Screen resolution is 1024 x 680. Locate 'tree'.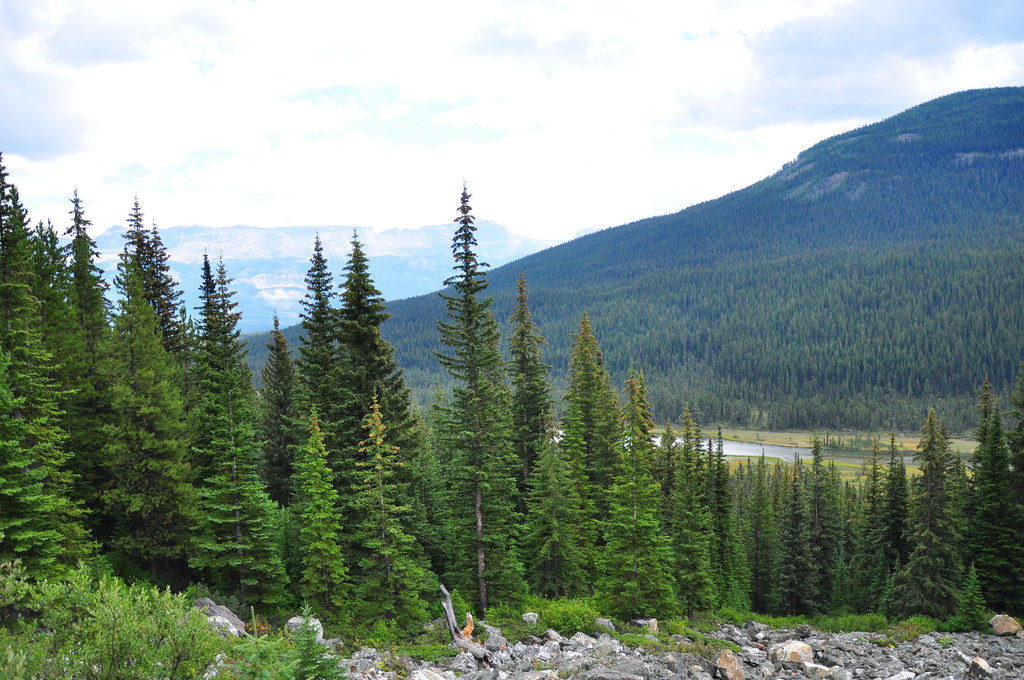
x1=420, y1=177, x2=531, y2=622.
